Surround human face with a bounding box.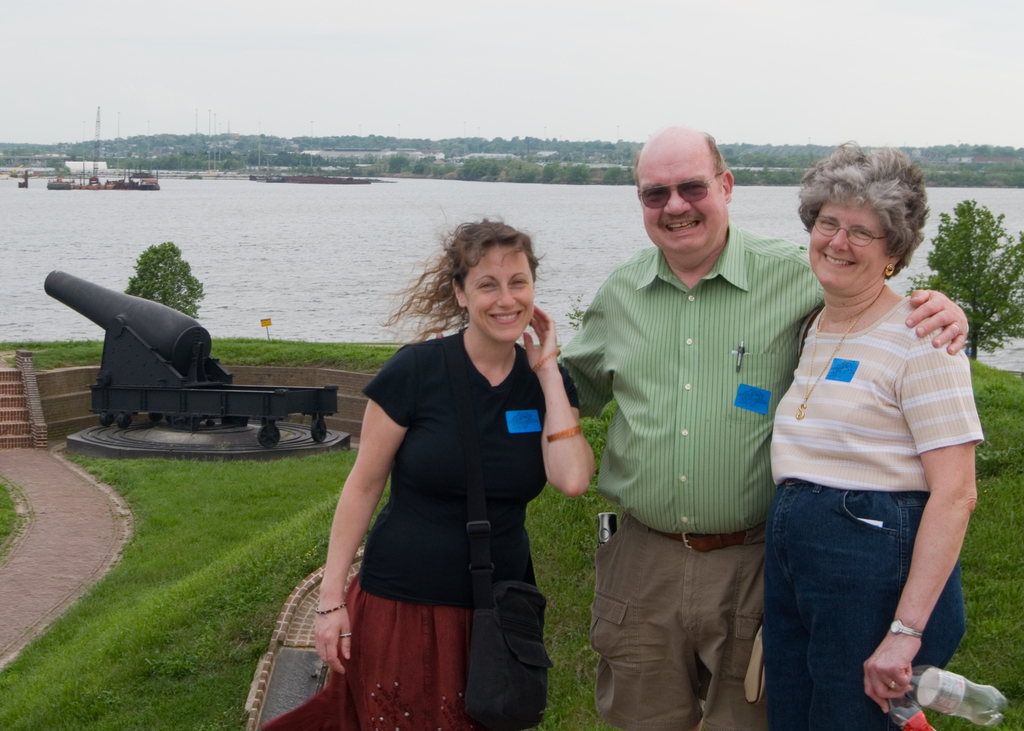
bbox(461, 240, 535, 346).
